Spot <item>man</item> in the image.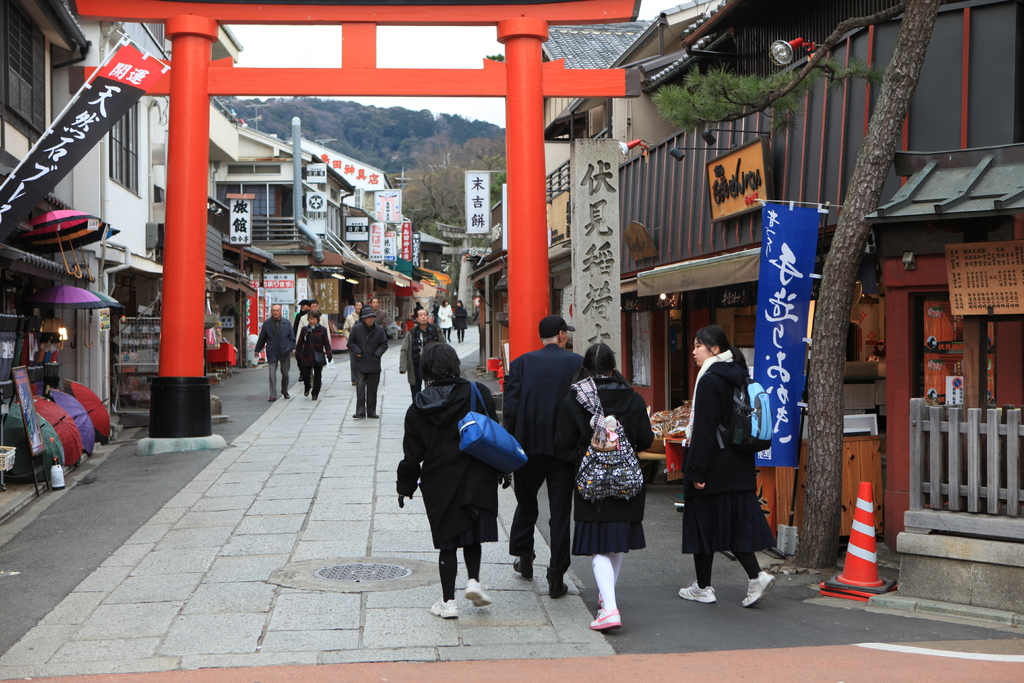
<item>man</item> found at <bbox>399, 309, 449, 399</bbox>.
